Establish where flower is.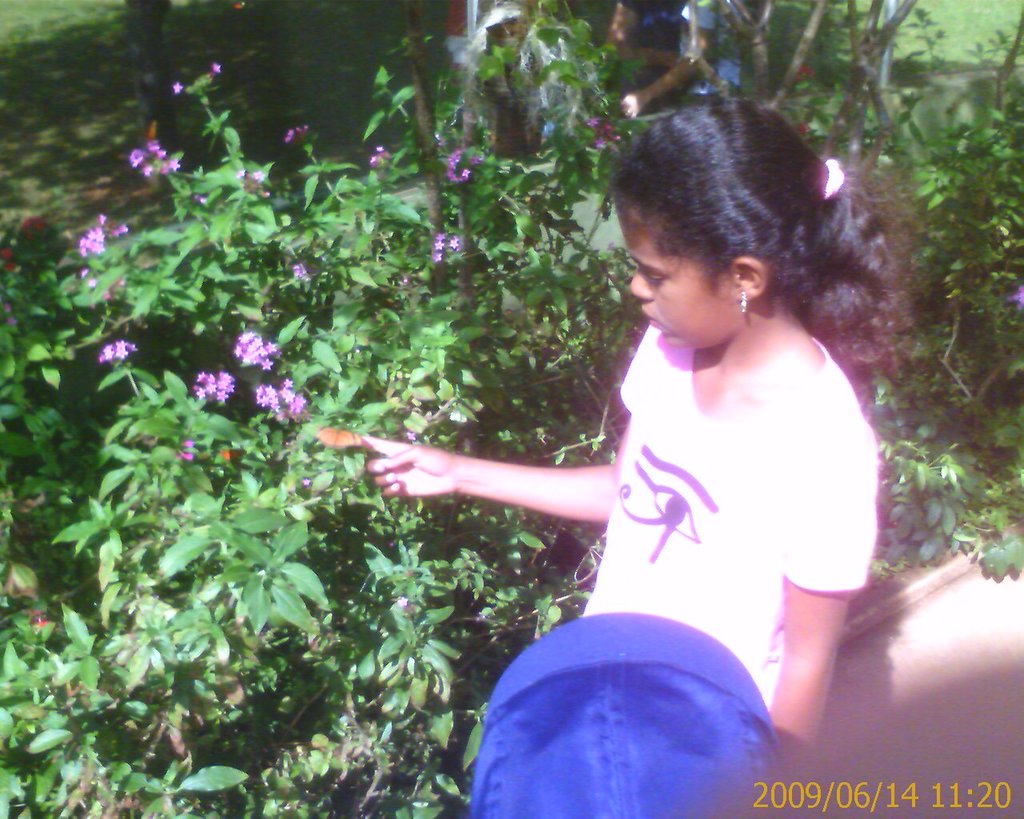
Established at (178,437,197,461).
